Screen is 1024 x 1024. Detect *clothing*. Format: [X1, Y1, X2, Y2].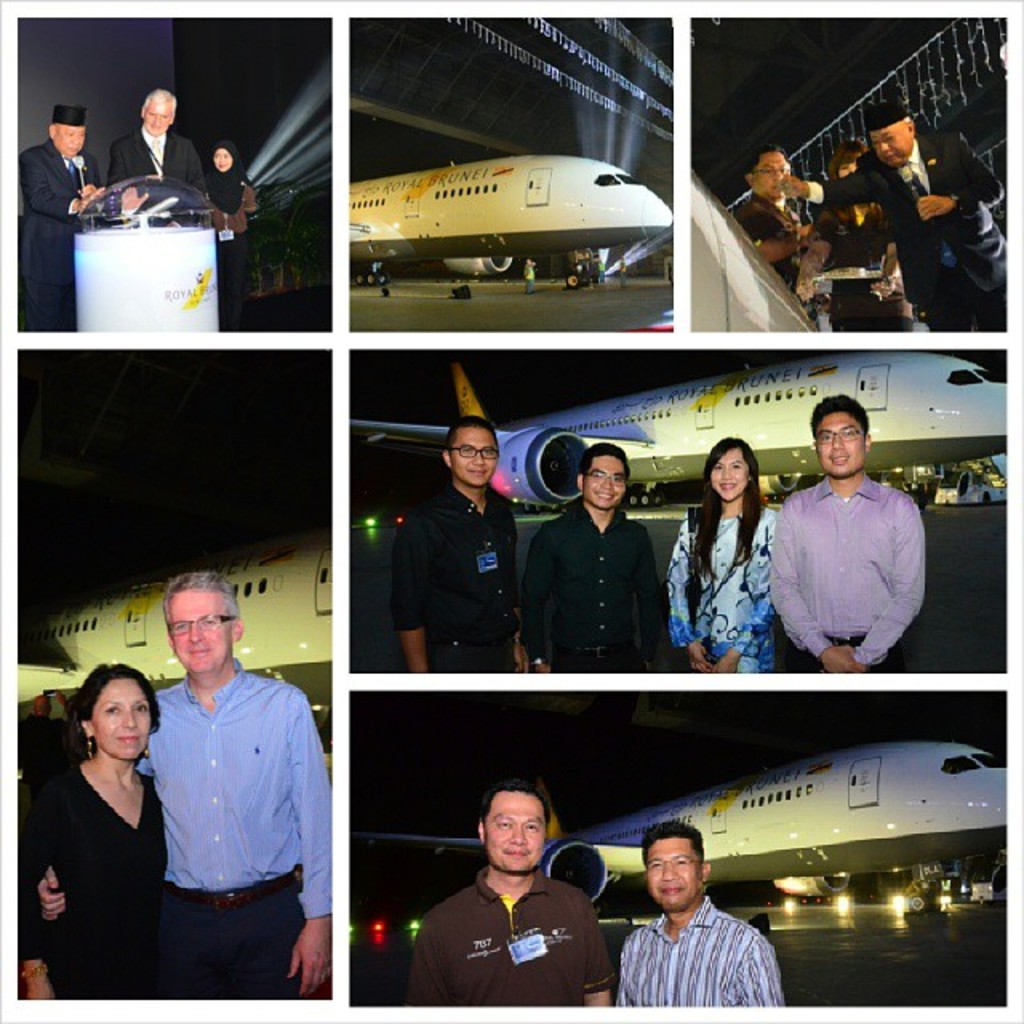
[197, 136, 258, 331].
